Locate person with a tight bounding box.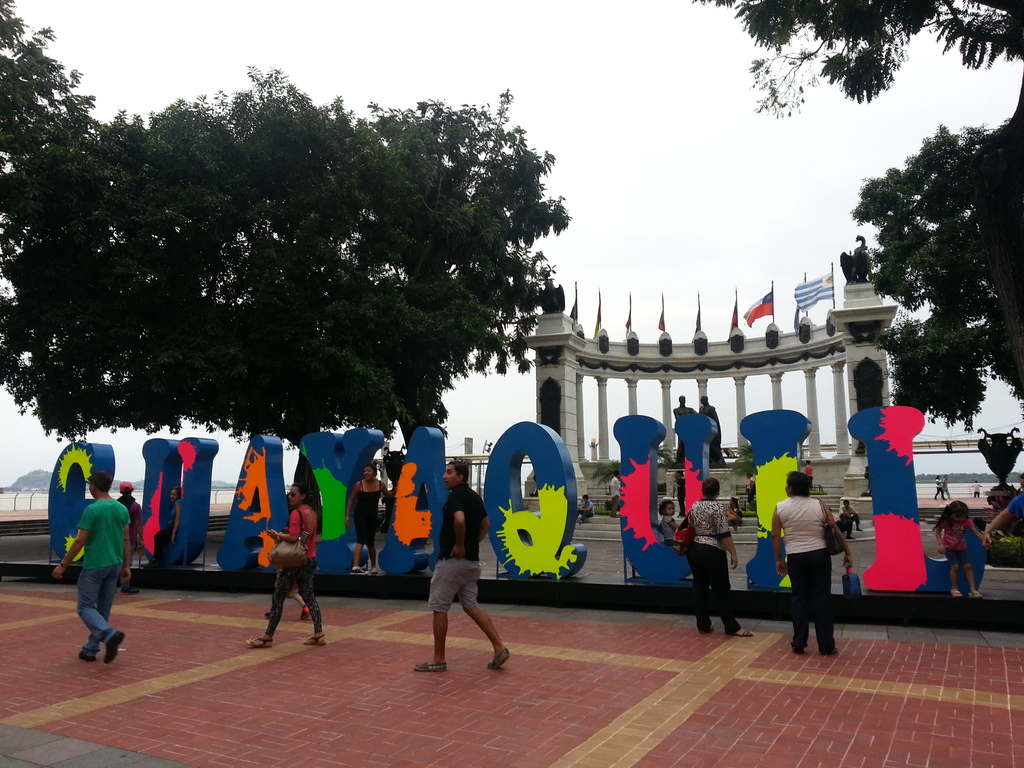
bbox=[698, 393, 726, 468].
